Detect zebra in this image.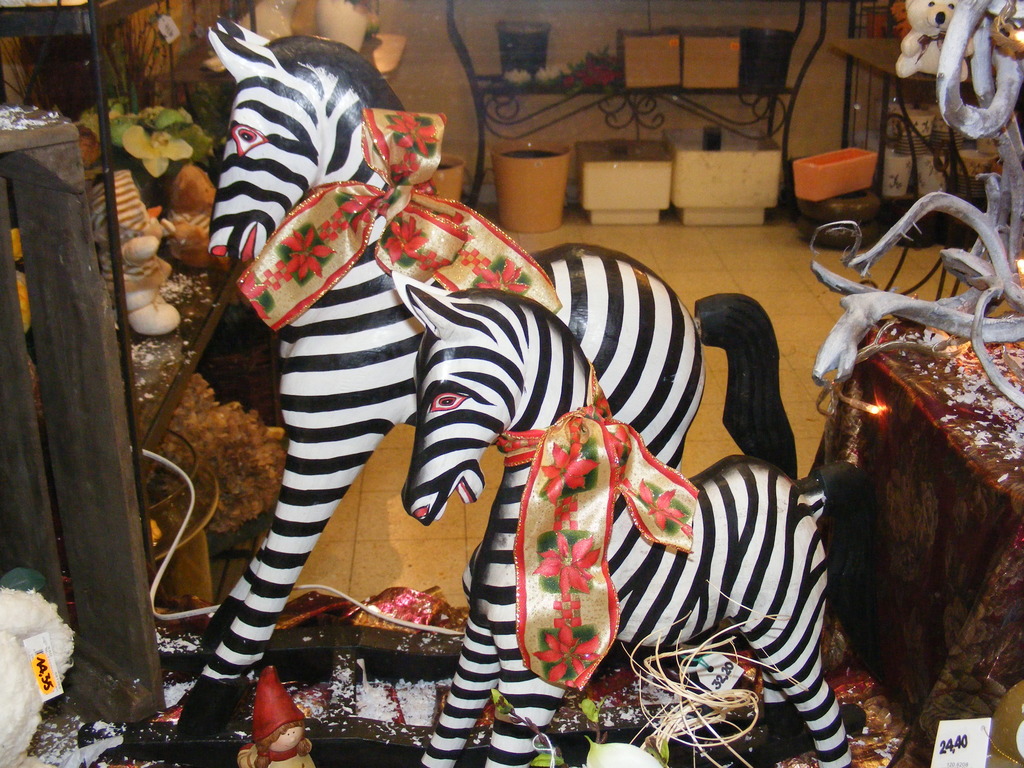
Detection: box(390, 267, 854, 767).
